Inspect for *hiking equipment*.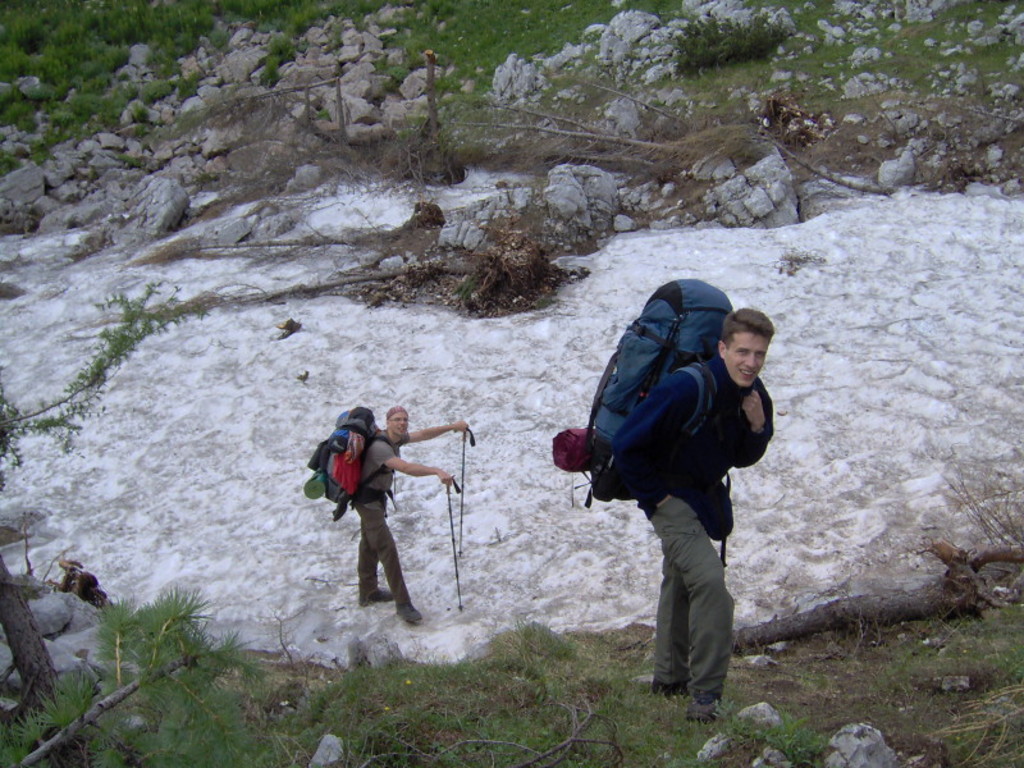
Inspection: 457:425:476:564.
